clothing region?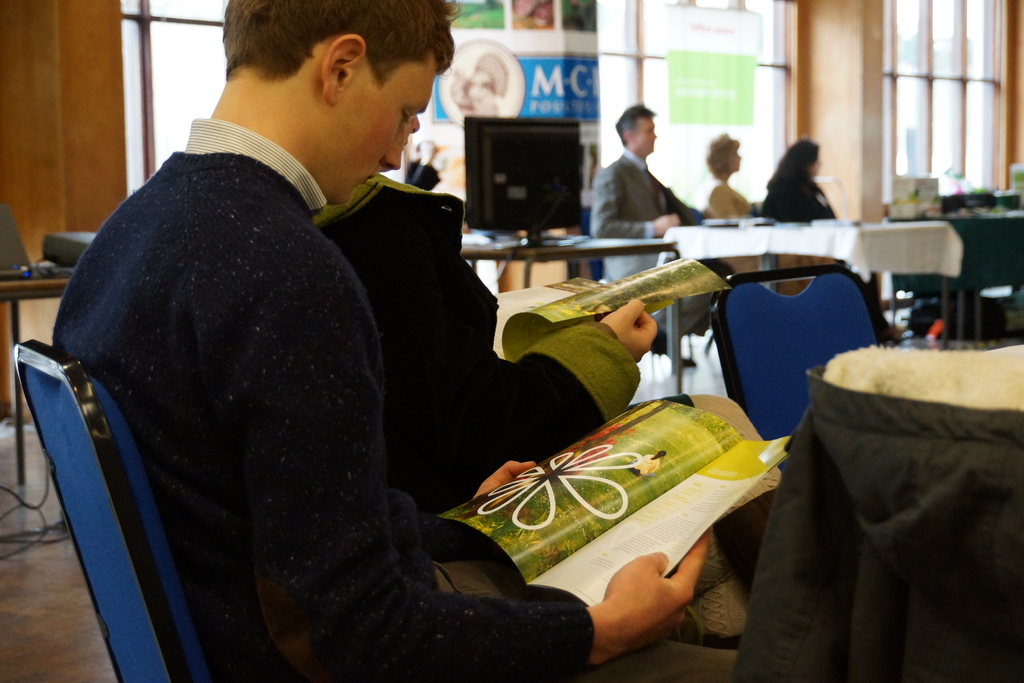
l=695, t=182, r=780, b=229
